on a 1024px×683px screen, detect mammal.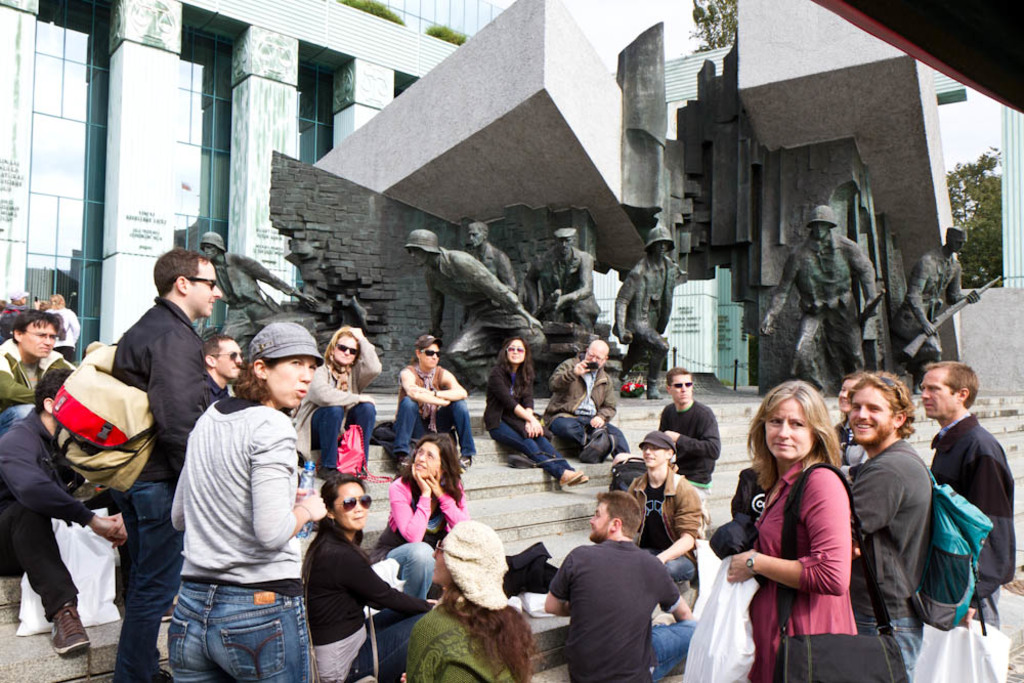
Rect(43, 292, 79, 362).
